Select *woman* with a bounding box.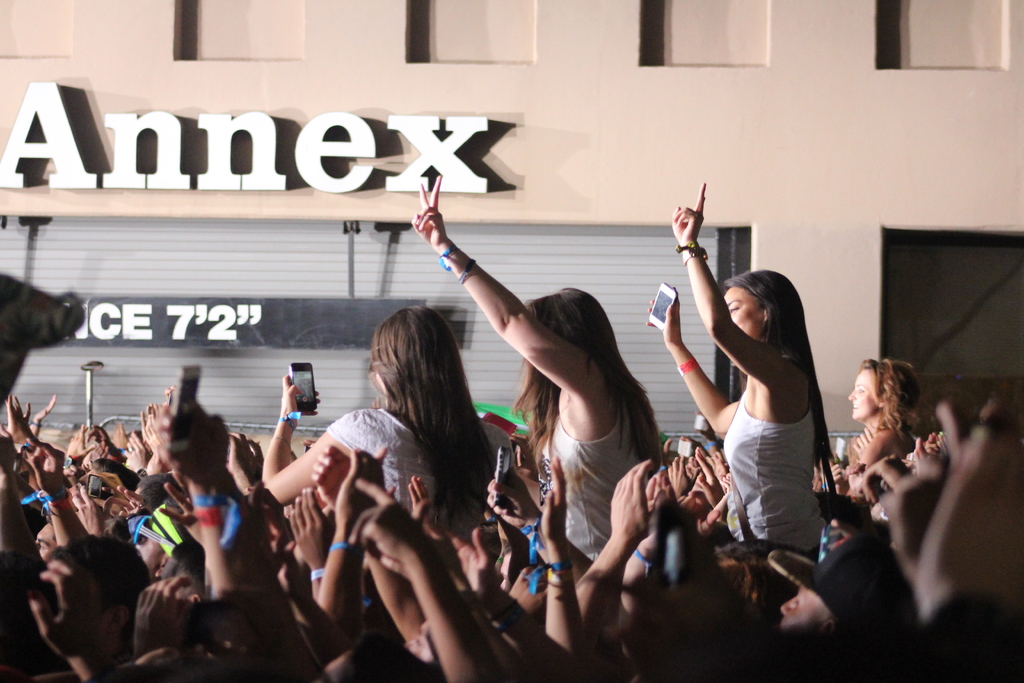
{"left": 685, "top": 233, "right": 843, "bottom": 596}.
